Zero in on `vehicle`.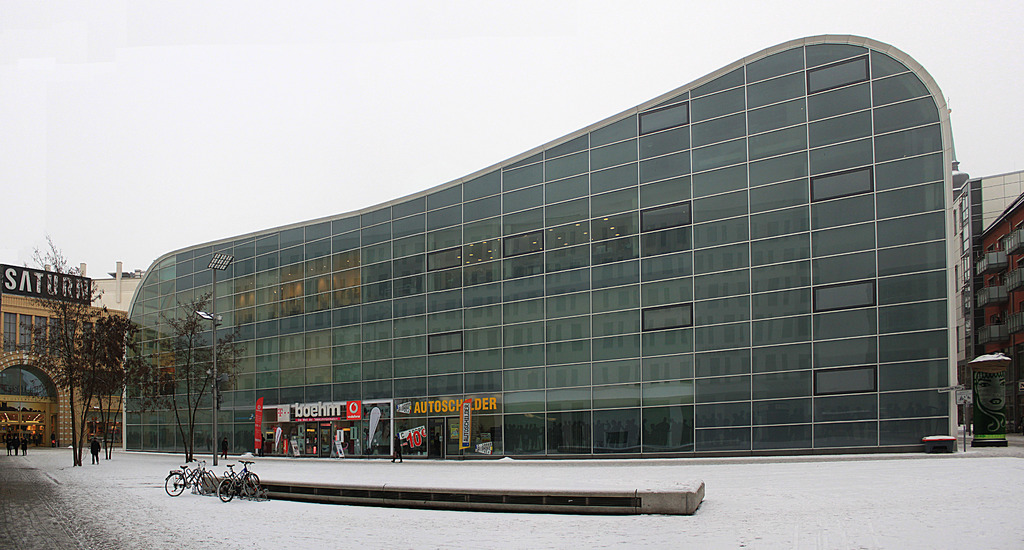
Zeroed in: (161, 457, 209, 497).
